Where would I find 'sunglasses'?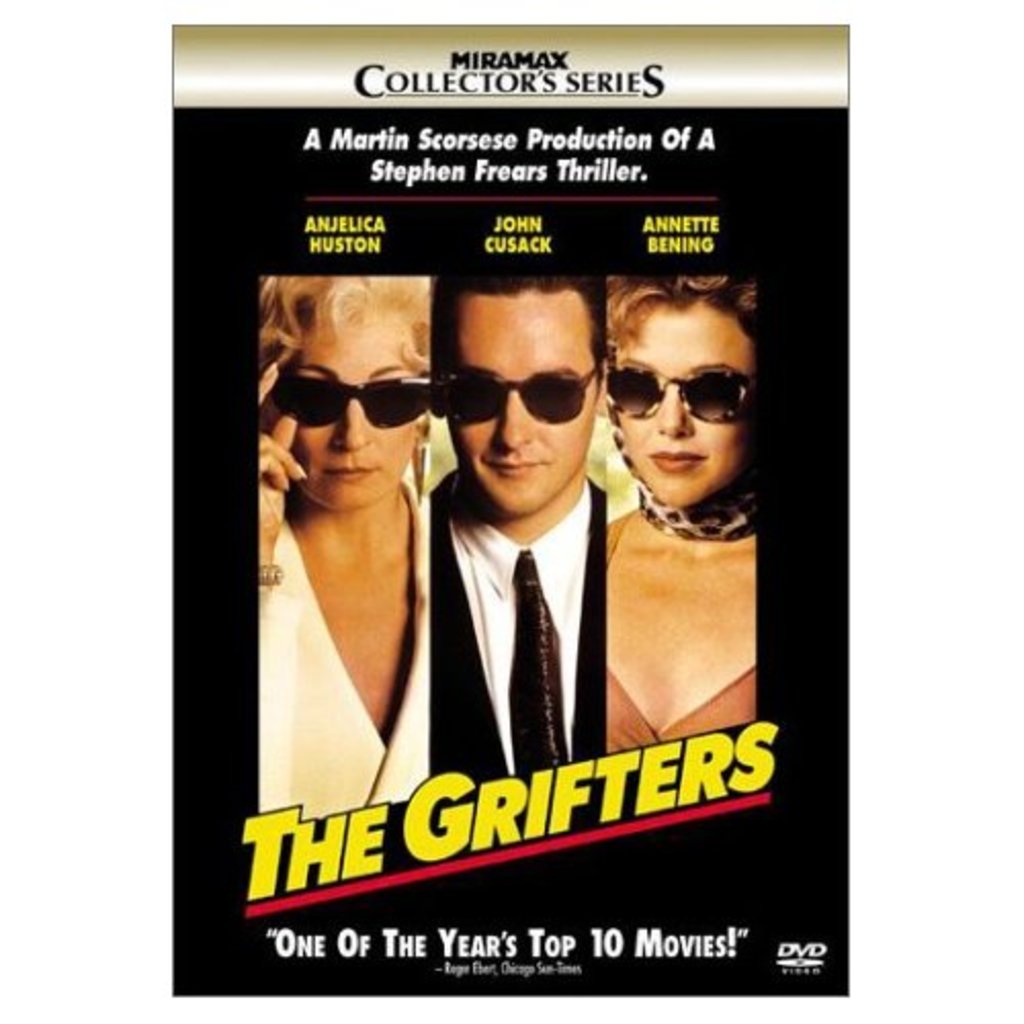
At <box>434,362,606,440</box>.
